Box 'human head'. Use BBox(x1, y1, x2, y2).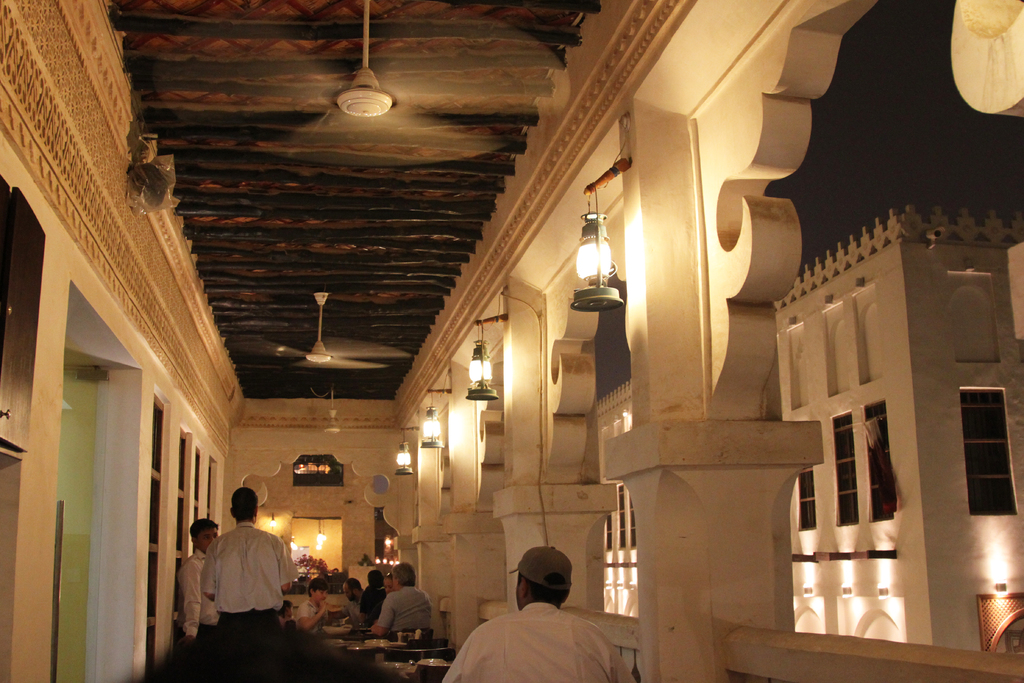
BBox(391, 559, 416, 589).
